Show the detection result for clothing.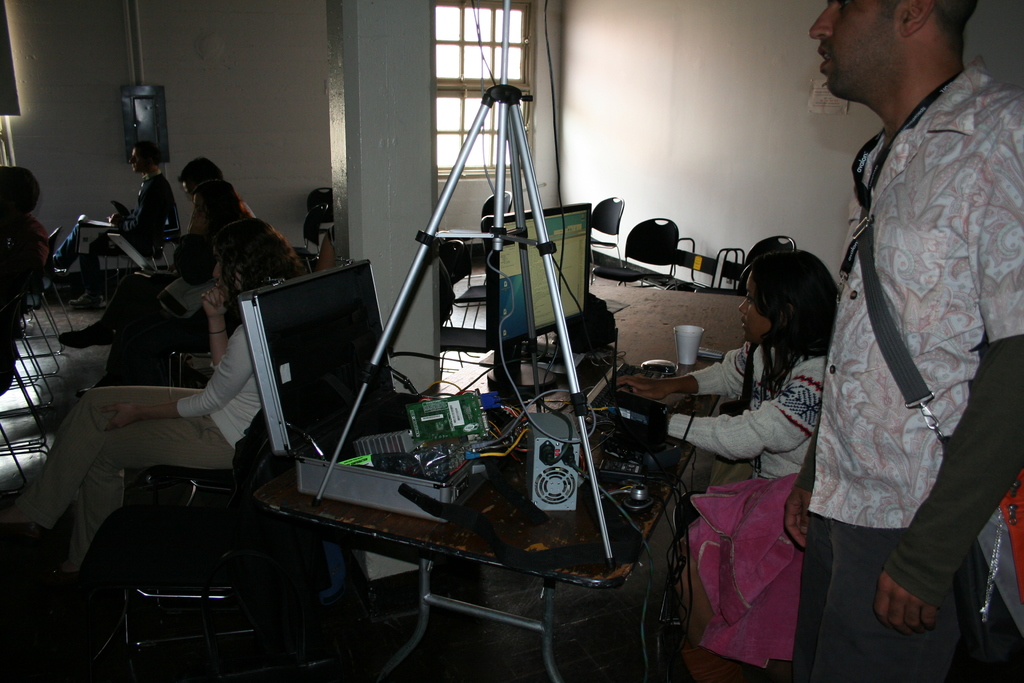
rect(663, 343, 826, 668).
